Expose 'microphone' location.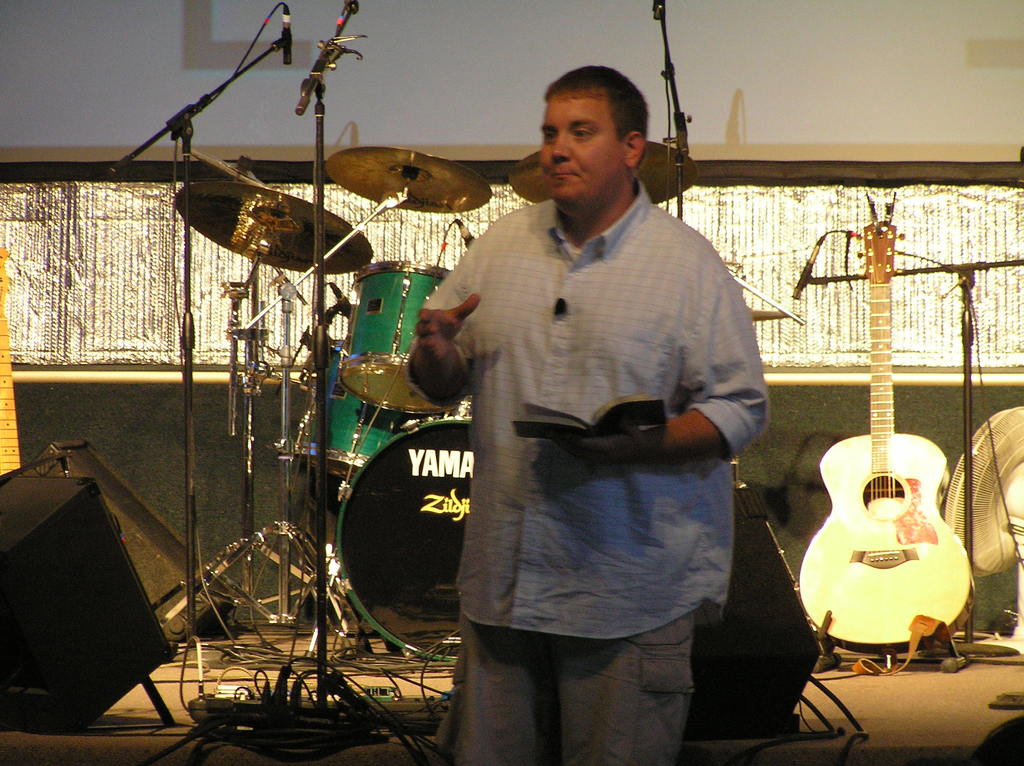
Exposed at left=278, top=0, right=300, bottom=69.
